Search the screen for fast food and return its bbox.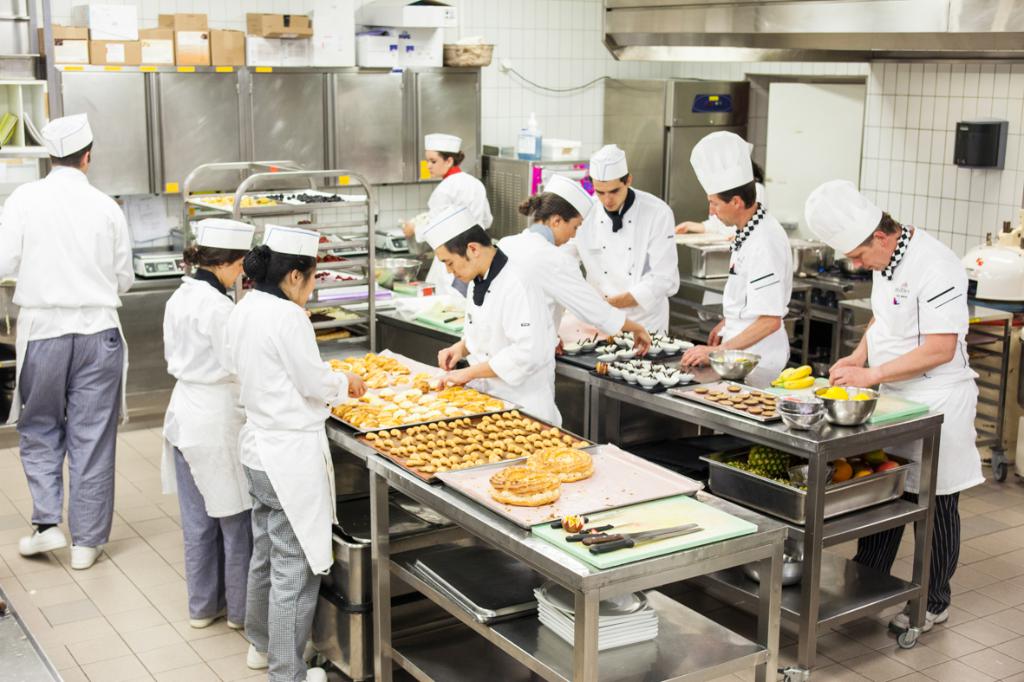
Found: [x1=522, y1=439, x2=598, y2=481].
